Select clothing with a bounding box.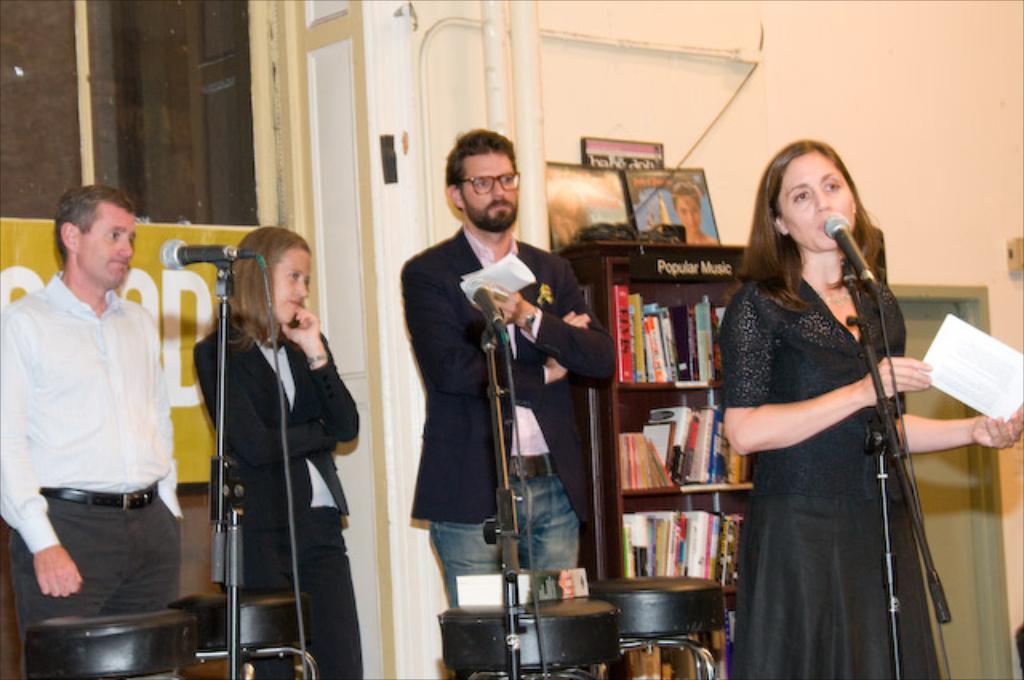
(left=720, top=272, right=942, bottom=678).
